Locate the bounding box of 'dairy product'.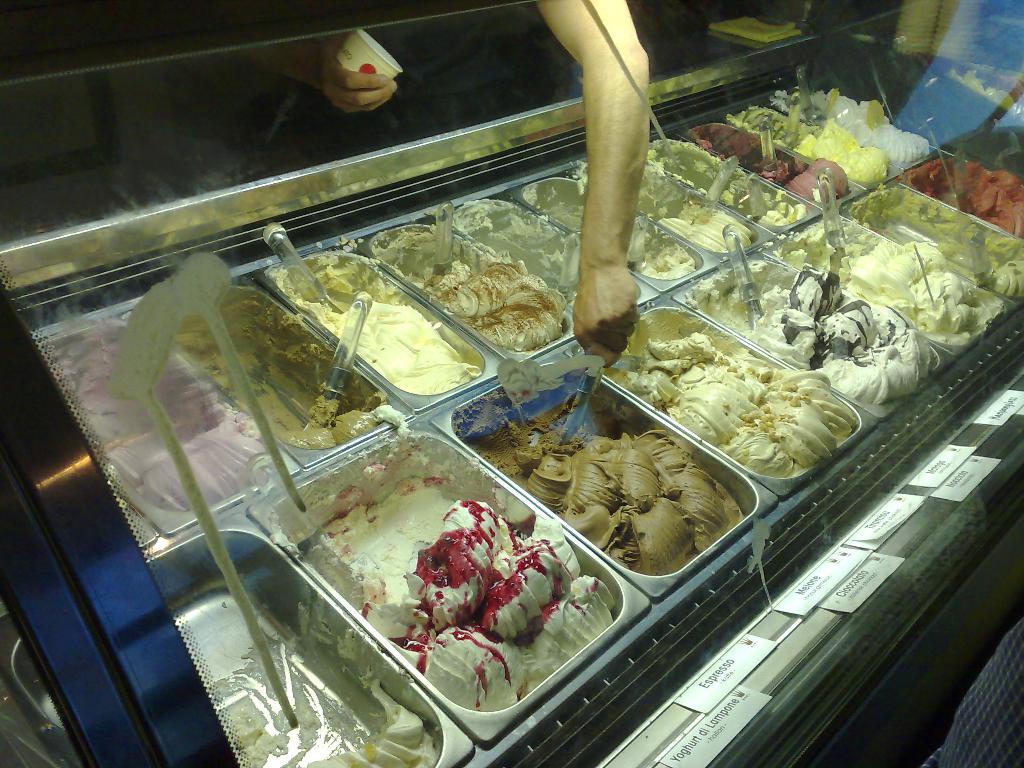
Bounding box: <box>757,213,1009,356</box>.
